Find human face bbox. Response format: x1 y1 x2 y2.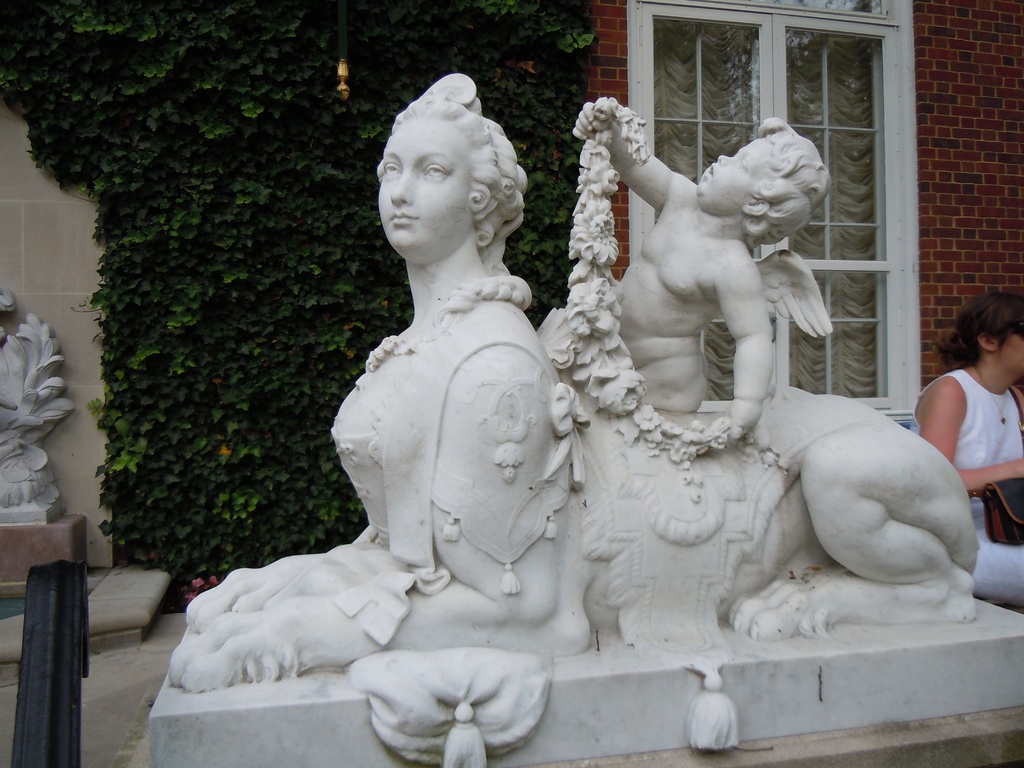
1001 332 1023 378.
